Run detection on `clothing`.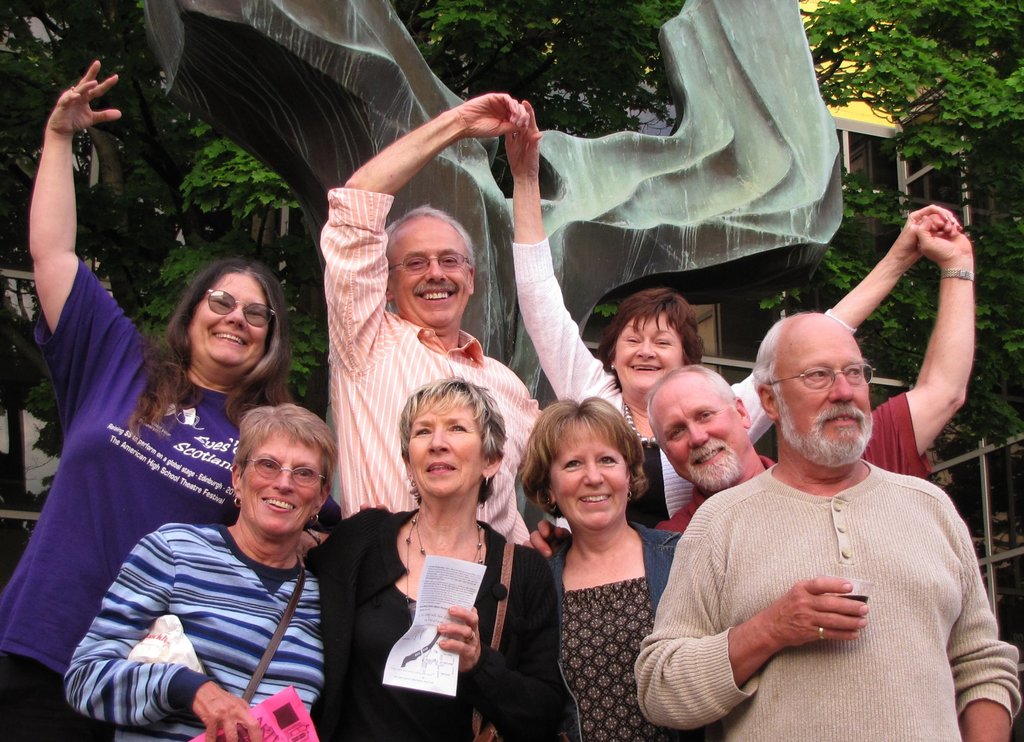
Result: select_region(657, 386, 937, 551).
